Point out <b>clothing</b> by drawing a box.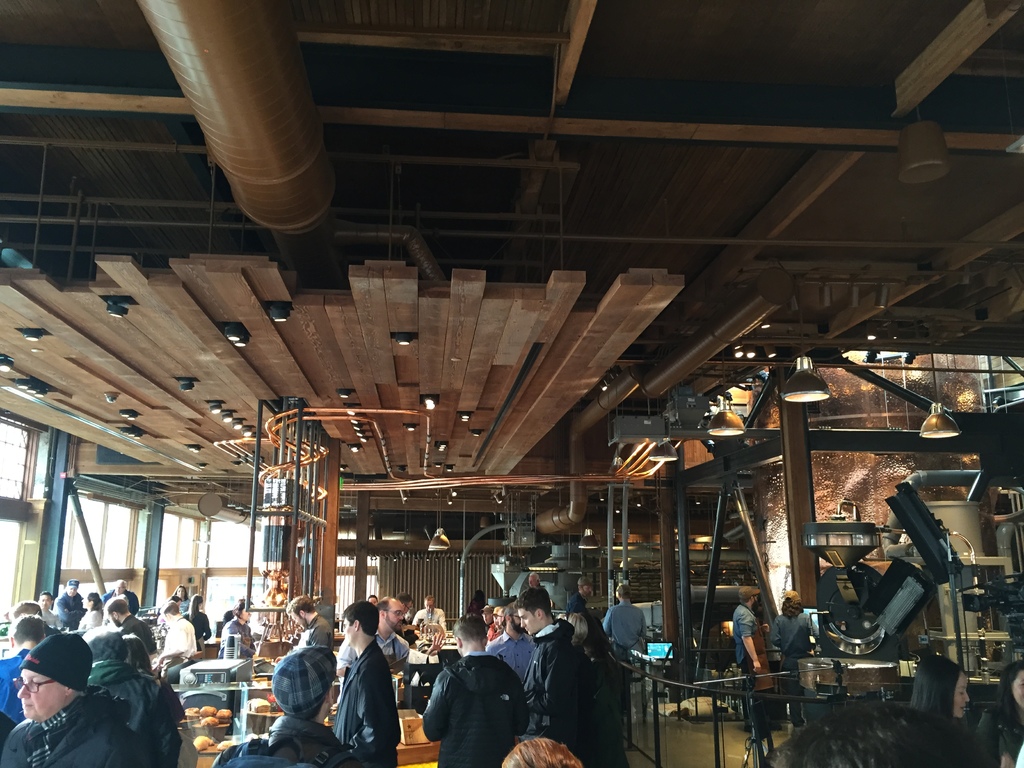
157, 618, 199, 666.
